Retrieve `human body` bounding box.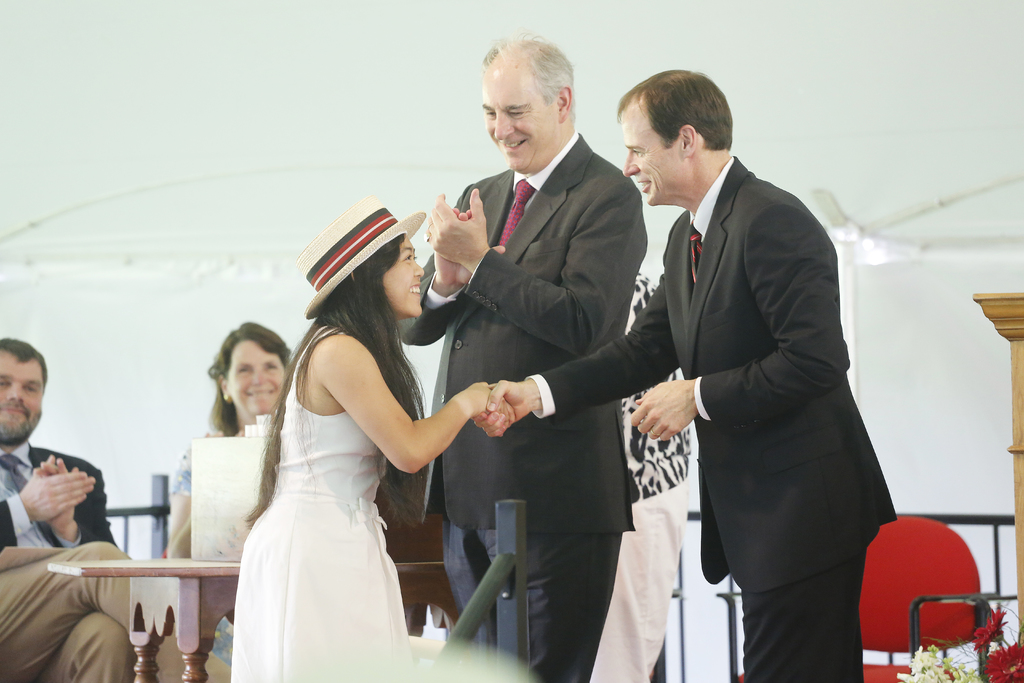
Bounding box: [476,60,897,678].
